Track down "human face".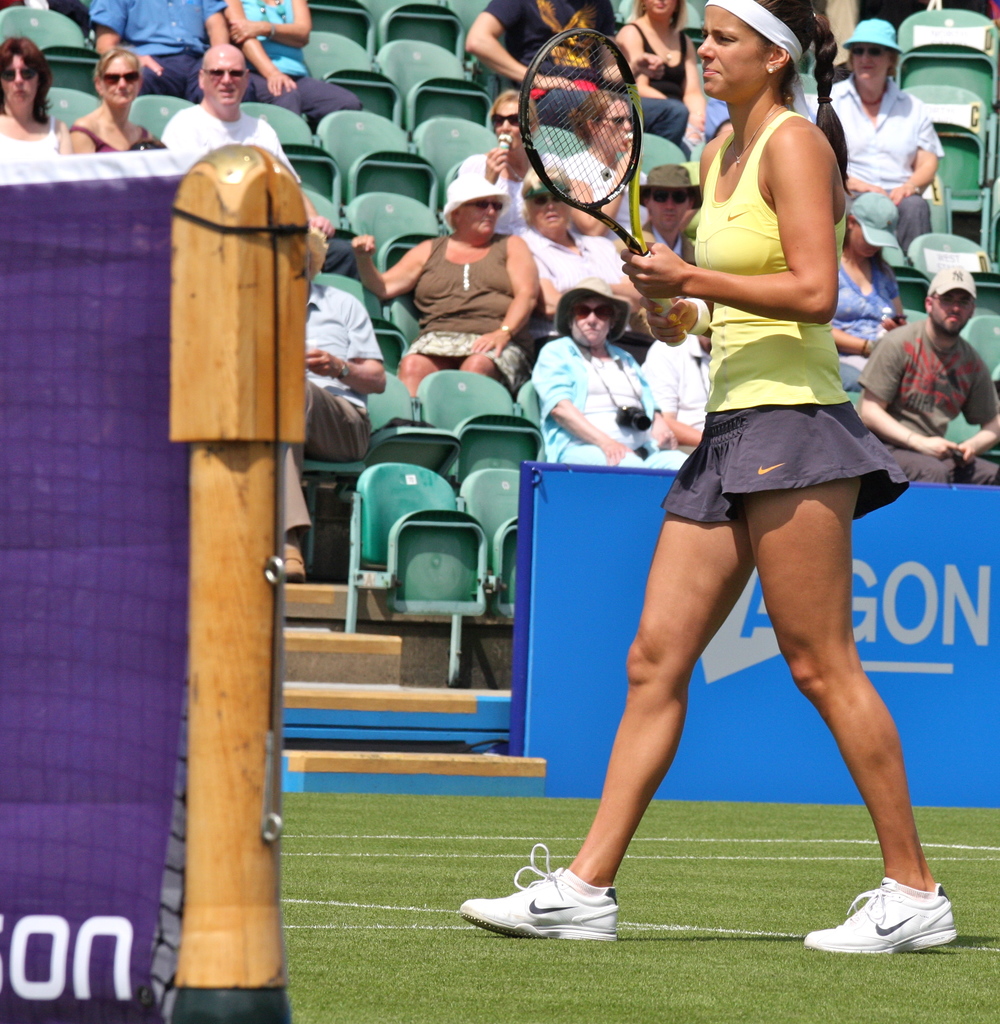
Tracked to <region>492, 101, 530, 141</region>.
